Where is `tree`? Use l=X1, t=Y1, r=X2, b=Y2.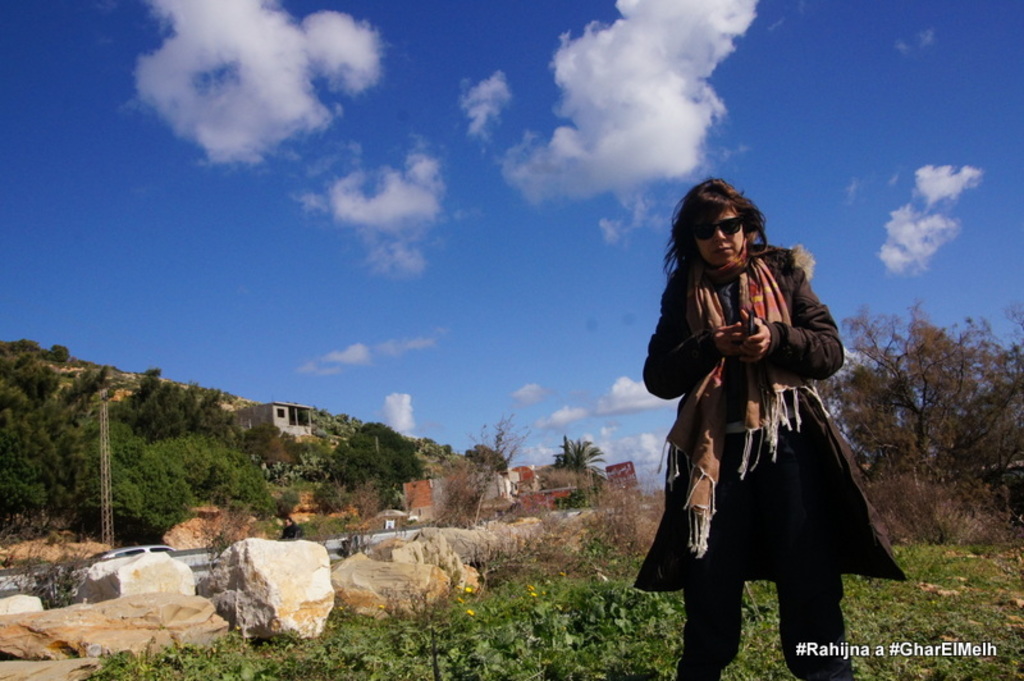
l=820, t=288, r=1018, b=480.
